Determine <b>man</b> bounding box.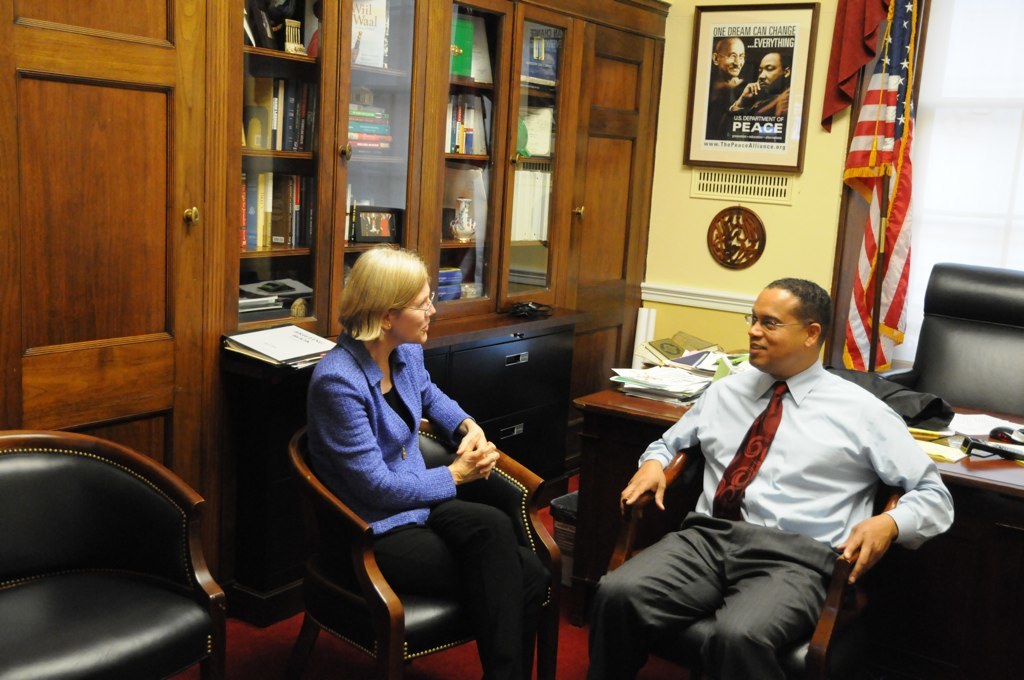
Determined: 586,266,954,679.
